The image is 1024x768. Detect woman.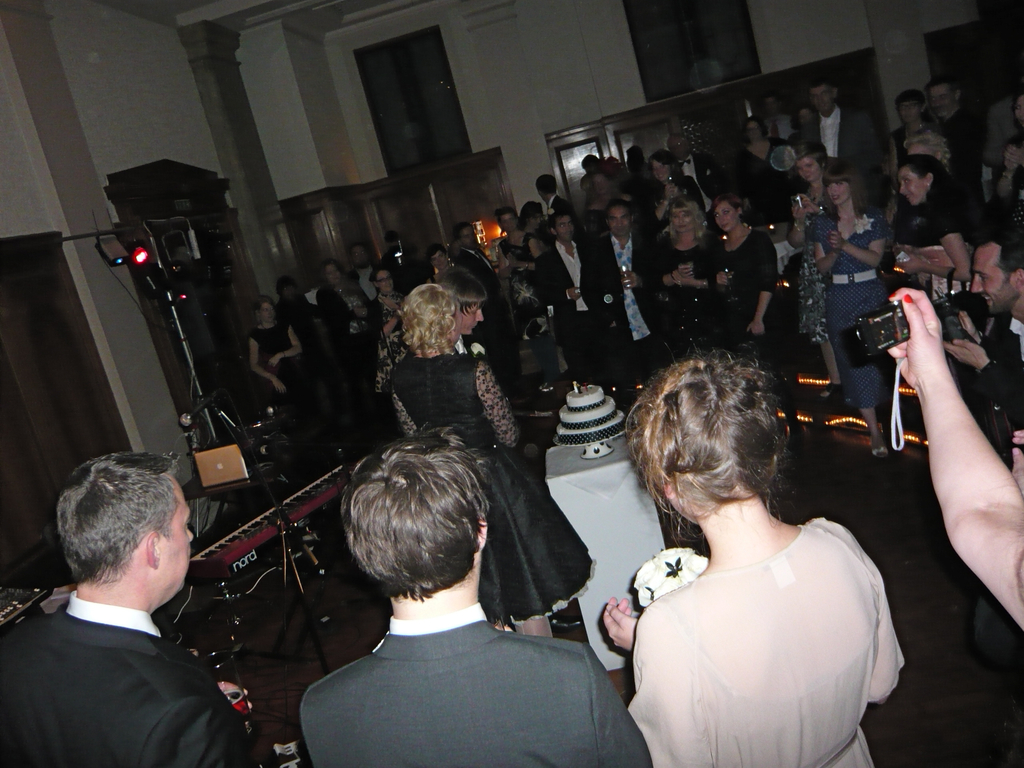
Detection: 886:134:972:306.
